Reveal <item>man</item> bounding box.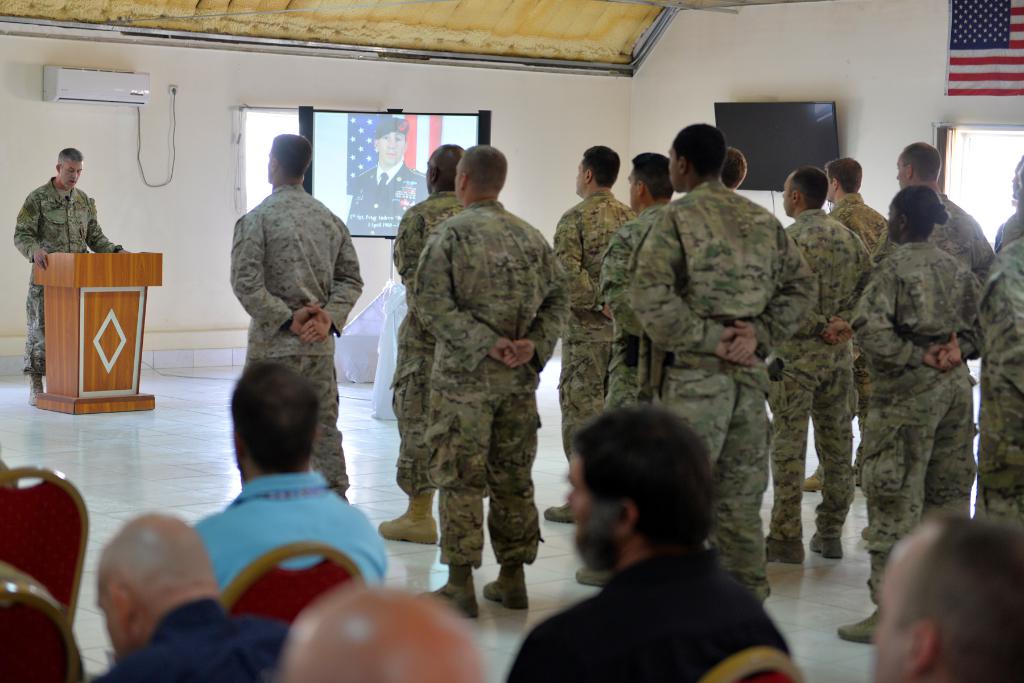
Revealed: 626/124/810/606.
